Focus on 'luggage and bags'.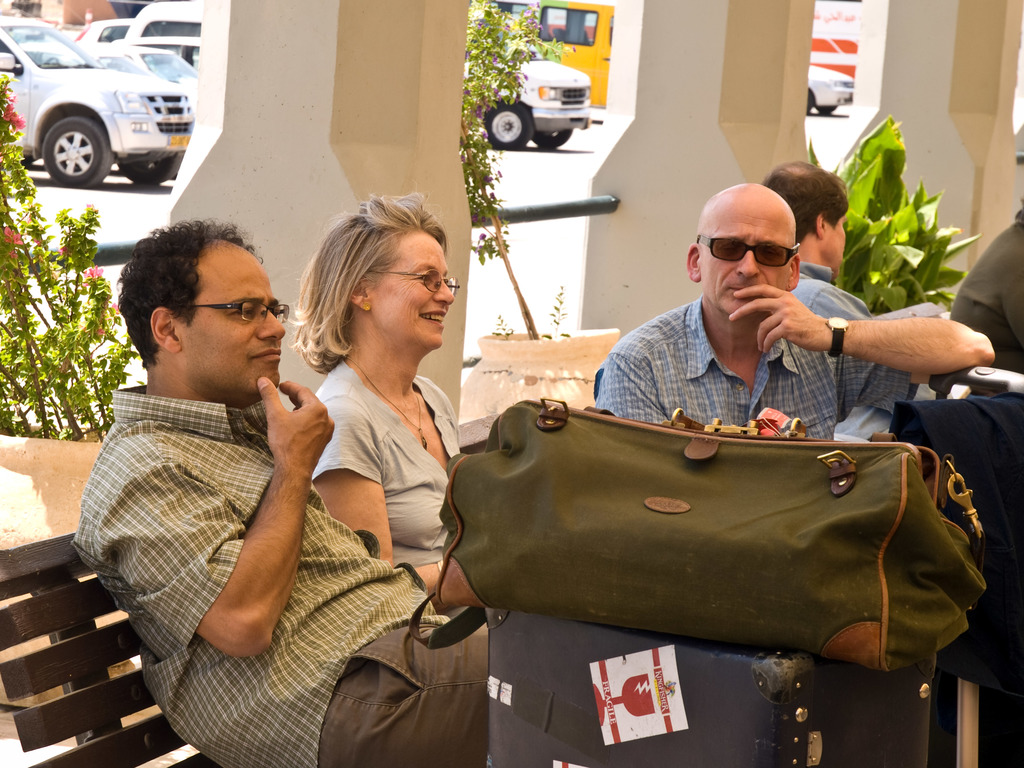
Focused at bbox=[411, 401, 994, 666].
